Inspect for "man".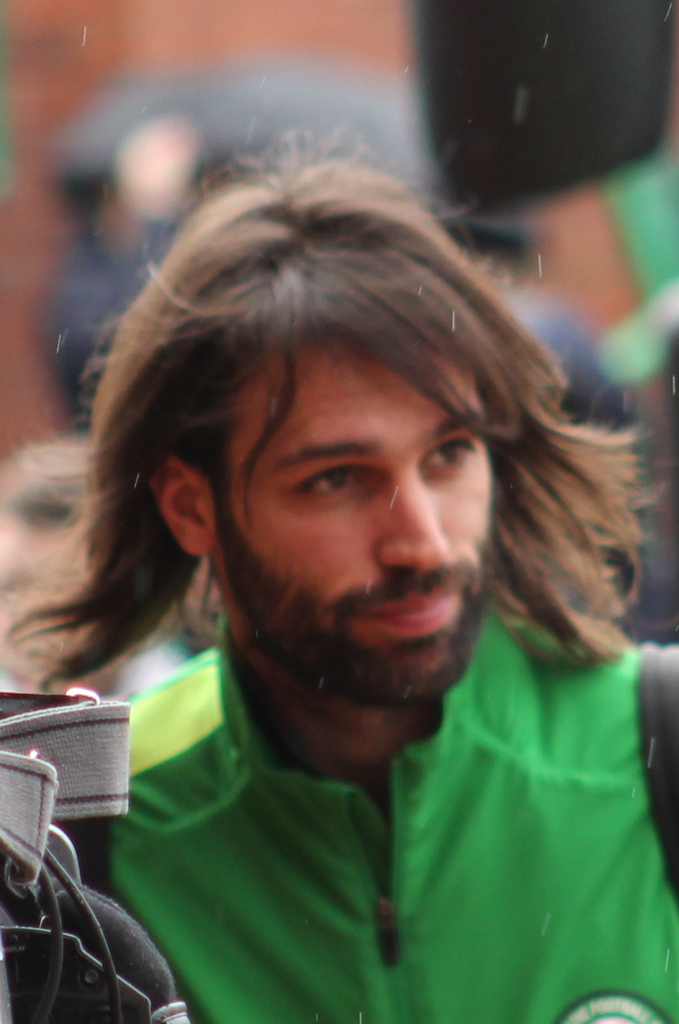
Inspection: box=[9, 136, 678, 1023].
